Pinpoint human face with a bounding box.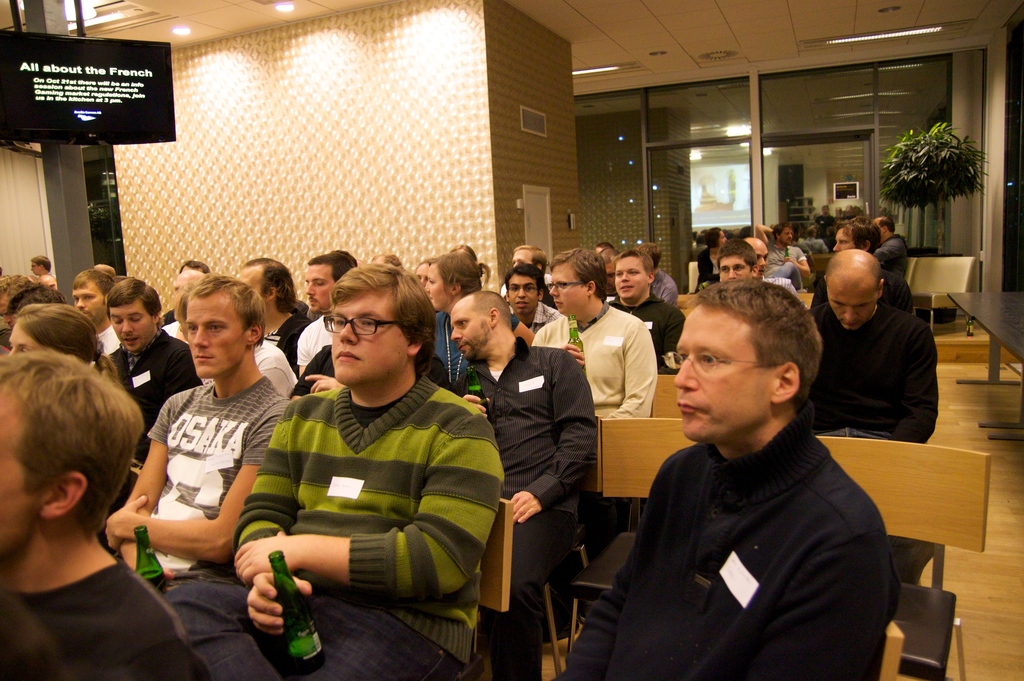
(548,260,586,315).
